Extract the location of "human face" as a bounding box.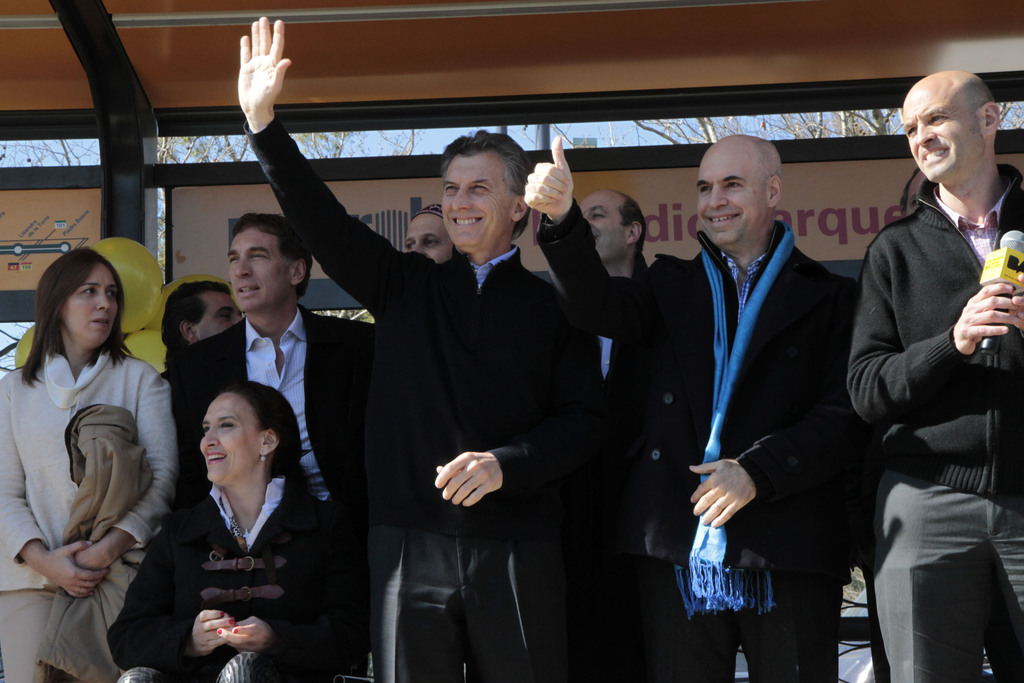
select_region(438, 152, 509, 247).
